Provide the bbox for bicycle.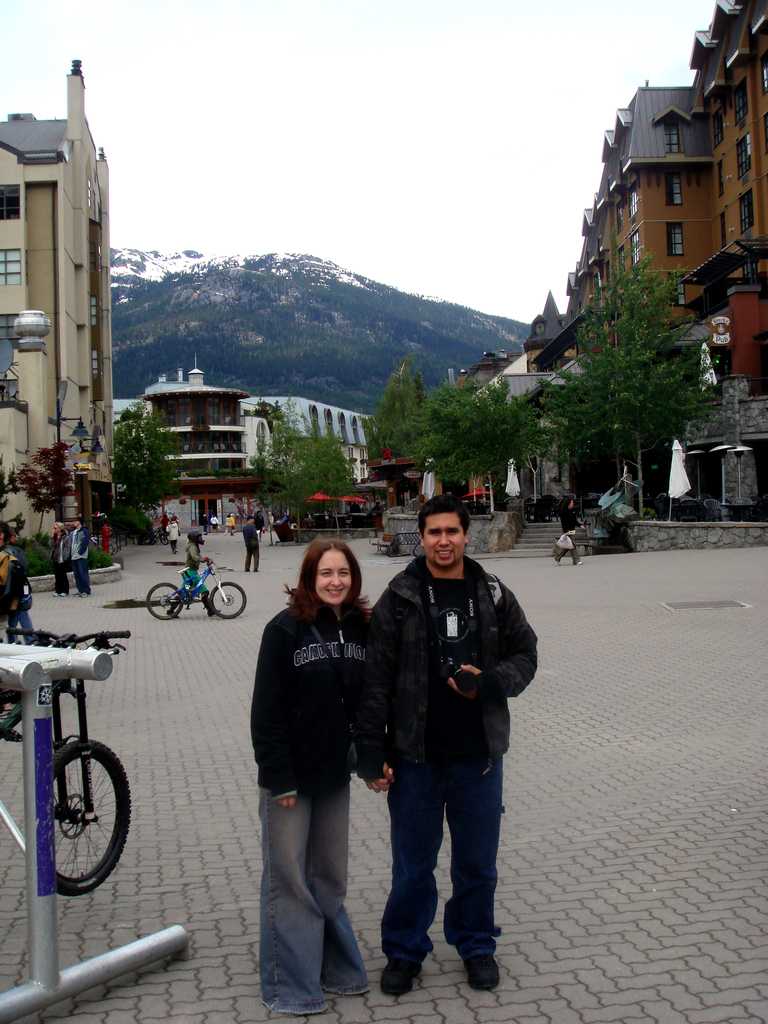
BBox(145, 553, 253, 619).
